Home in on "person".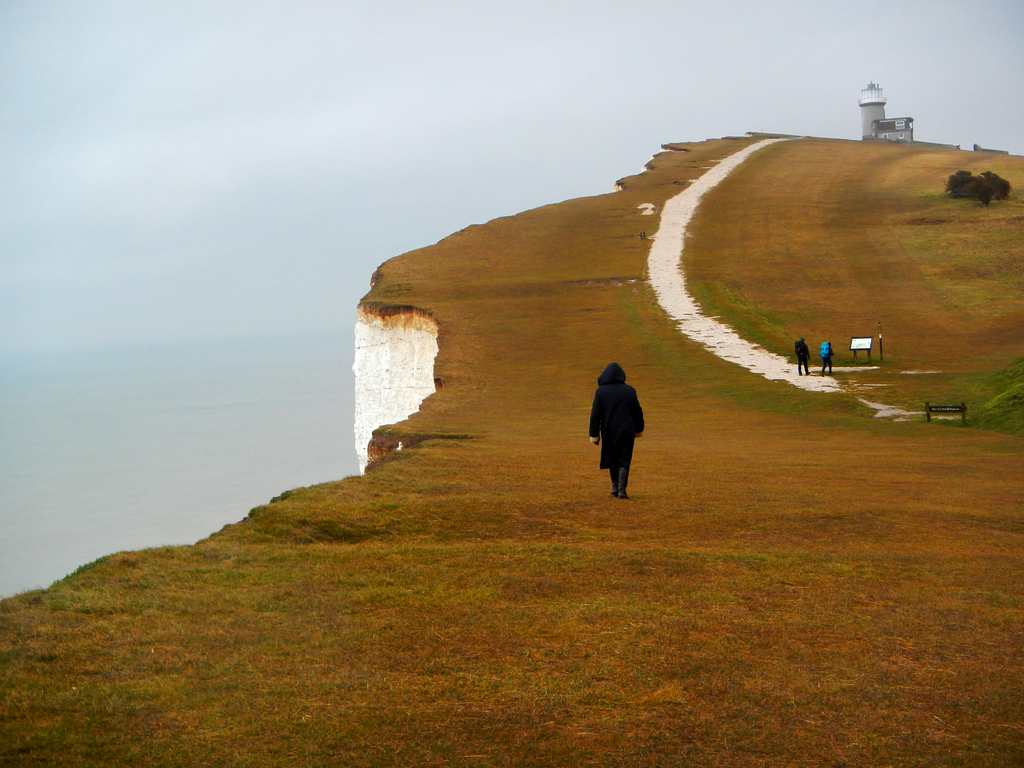
Homed in at bbox=[822, 335, 833, 372].
